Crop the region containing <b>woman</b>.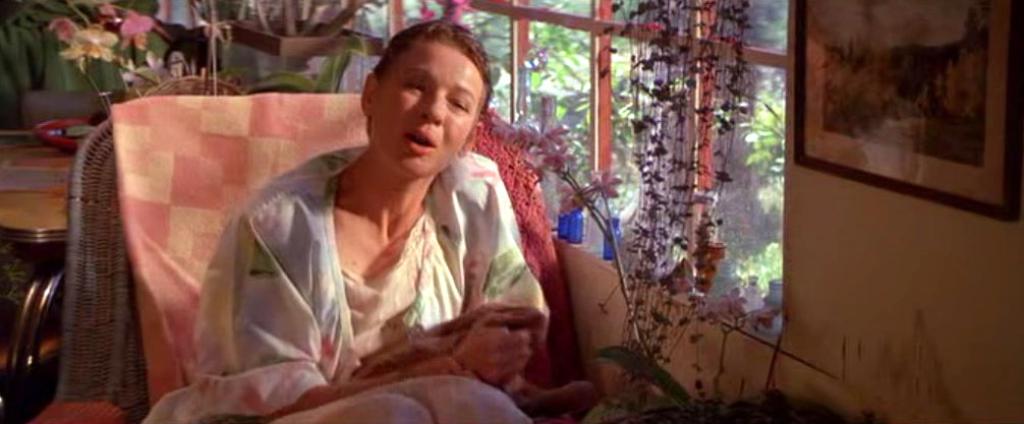
Crop region: left=207, top=25, right=544, bottom=401.
